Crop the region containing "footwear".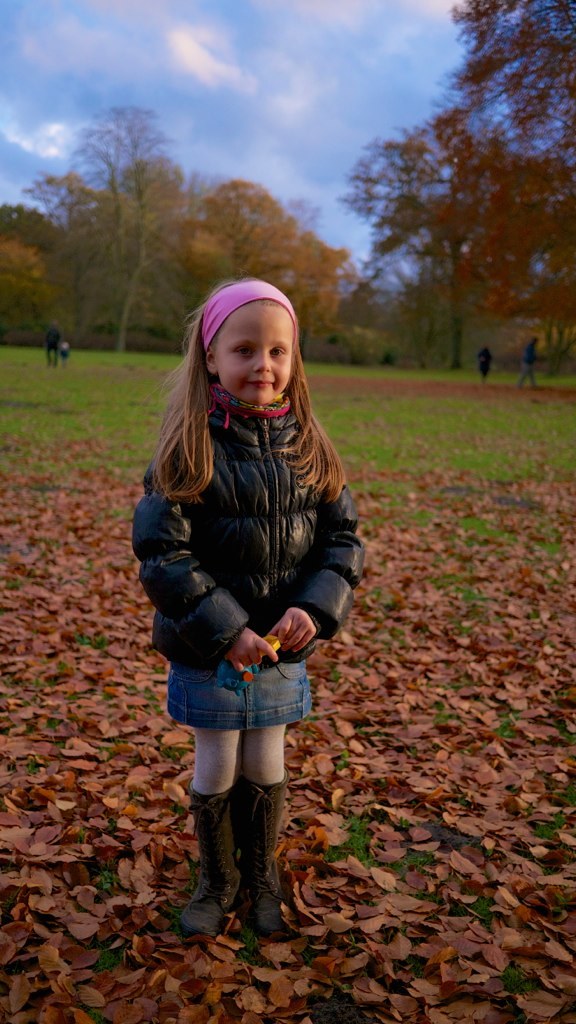
Crop region: [x1=168, y1=747, x2=306, y2=950].
